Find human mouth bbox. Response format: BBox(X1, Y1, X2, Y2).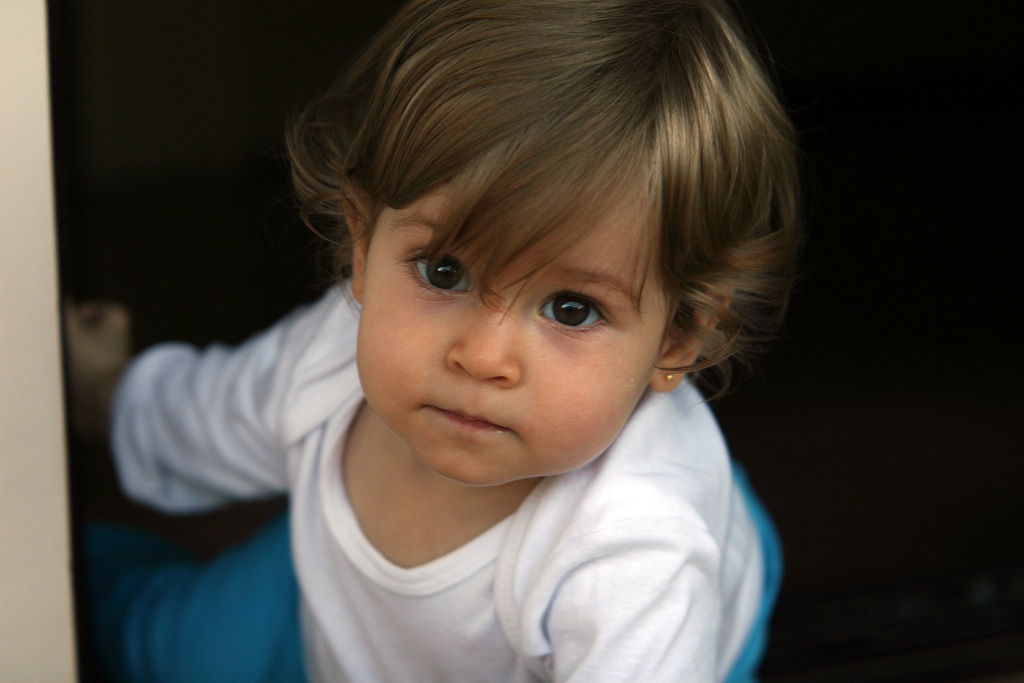
BBox(428, 411, 509, 434).
